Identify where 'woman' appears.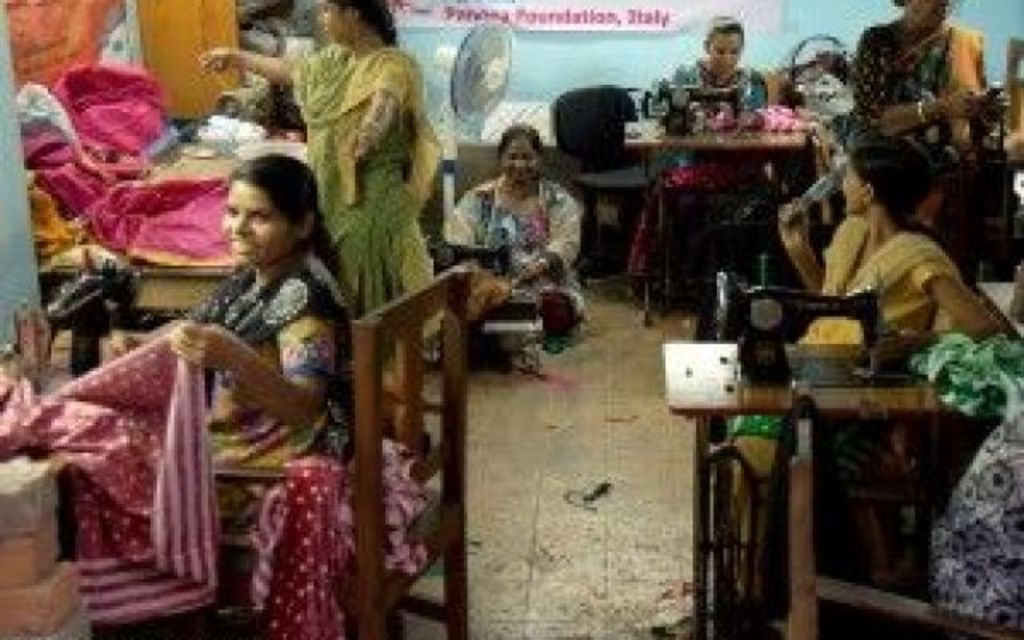
Appears at 458, 109, 574, 317.
